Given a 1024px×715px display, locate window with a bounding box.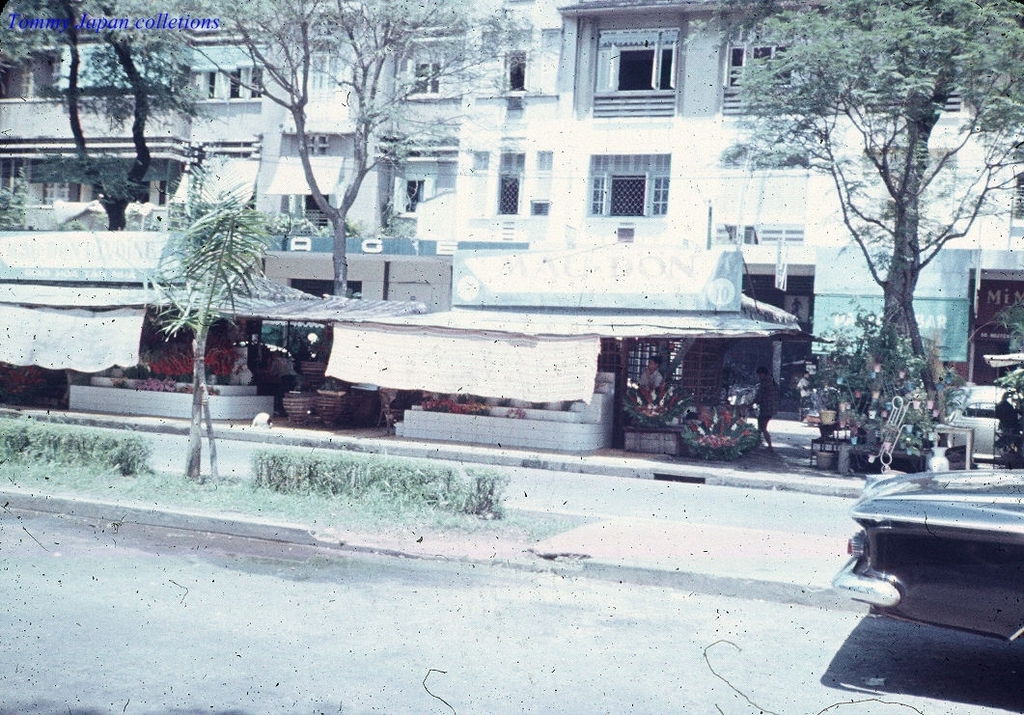
Located: x1=536 y1=151 x2=557 y2=212.
